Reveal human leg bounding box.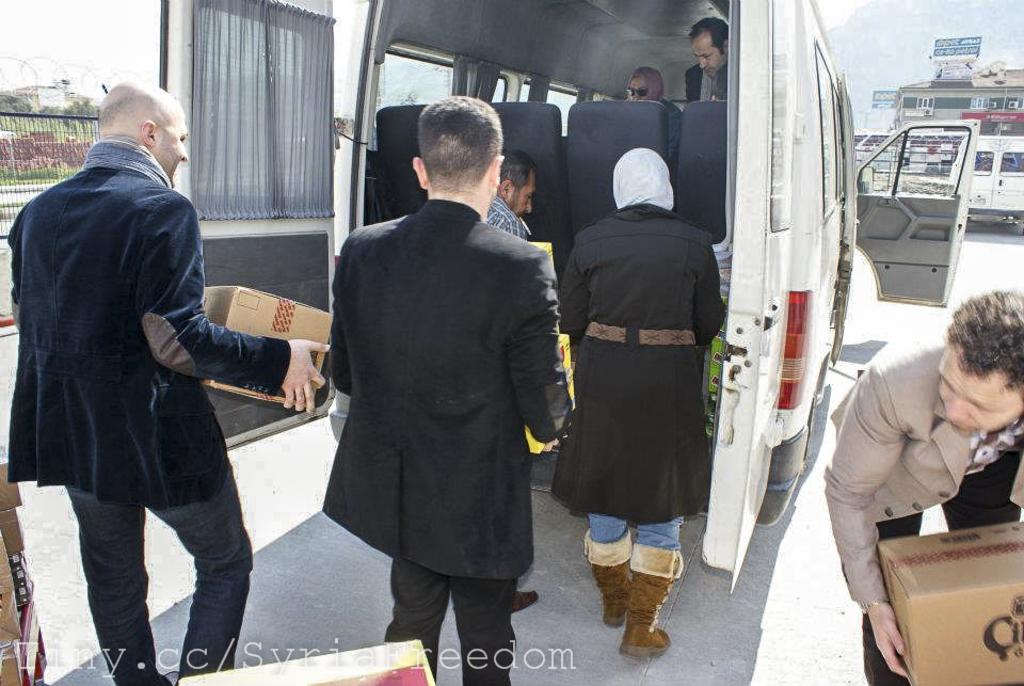
Revealed: crop(862, 508, 924, 685).
